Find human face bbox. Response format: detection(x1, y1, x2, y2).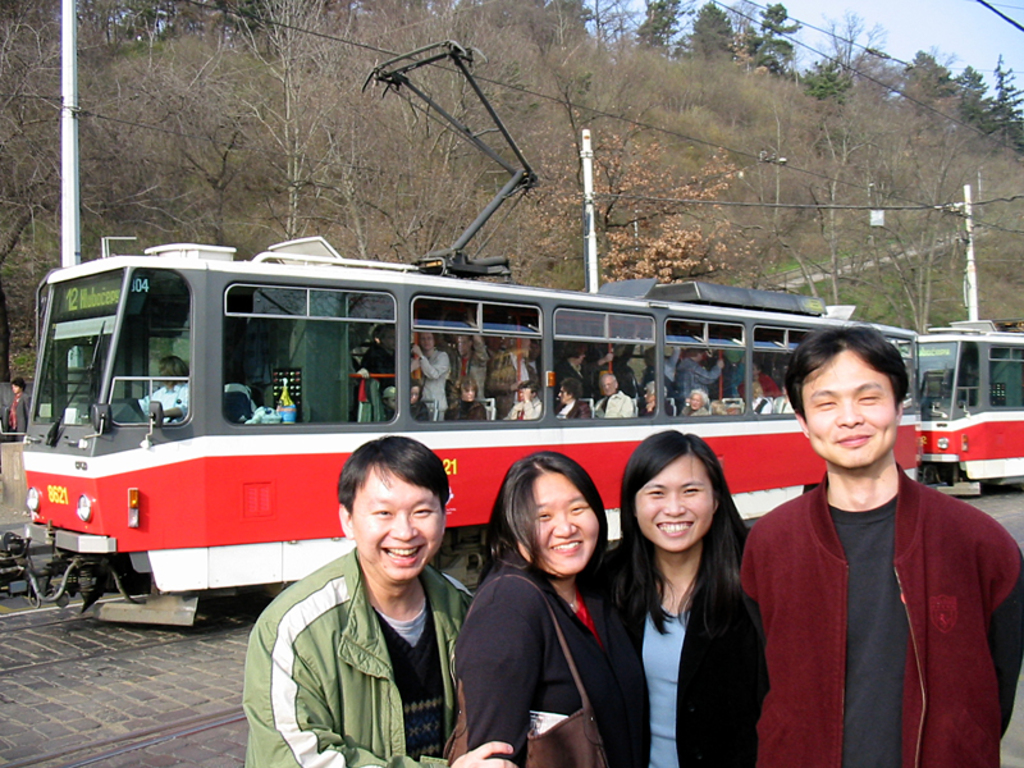
detection(804, 362, 893, 467).
